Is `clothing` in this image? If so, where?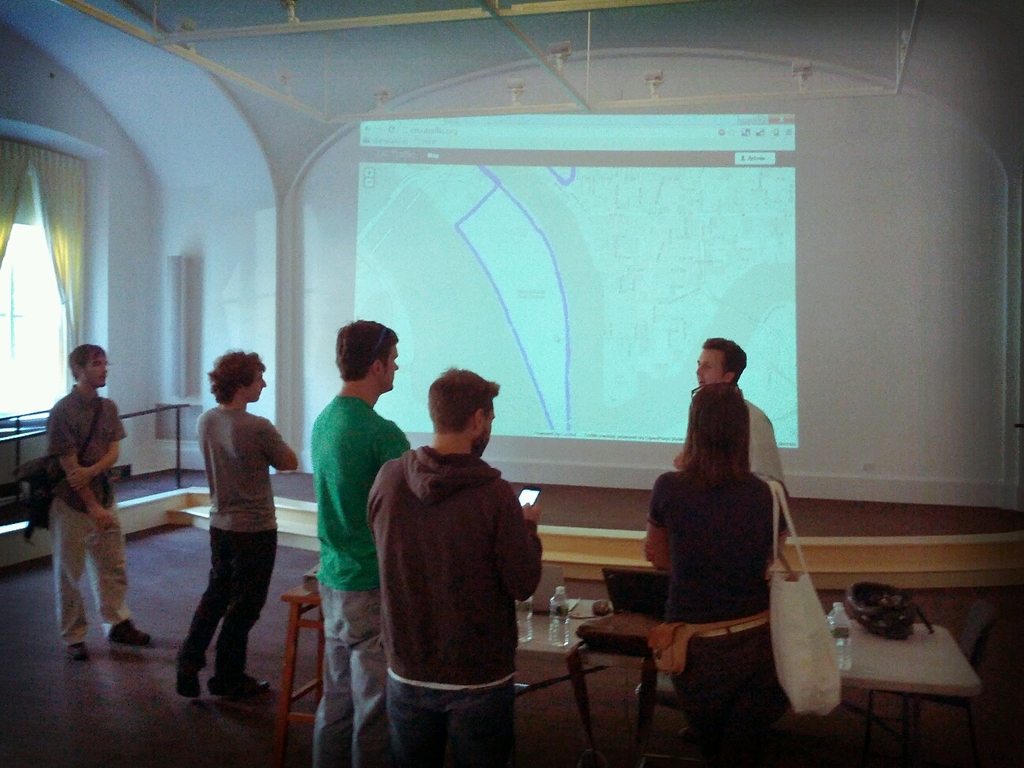
Yes, at (305,394,413,767).
